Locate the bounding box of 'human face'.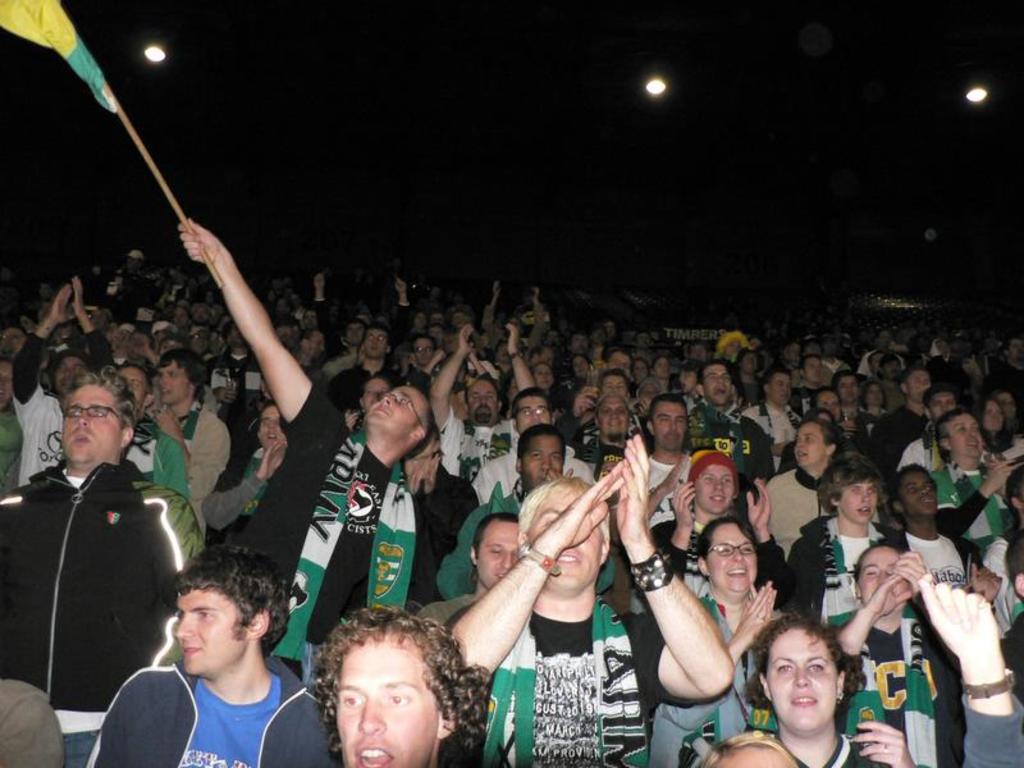
Bounding box: 474,518,529,590.
